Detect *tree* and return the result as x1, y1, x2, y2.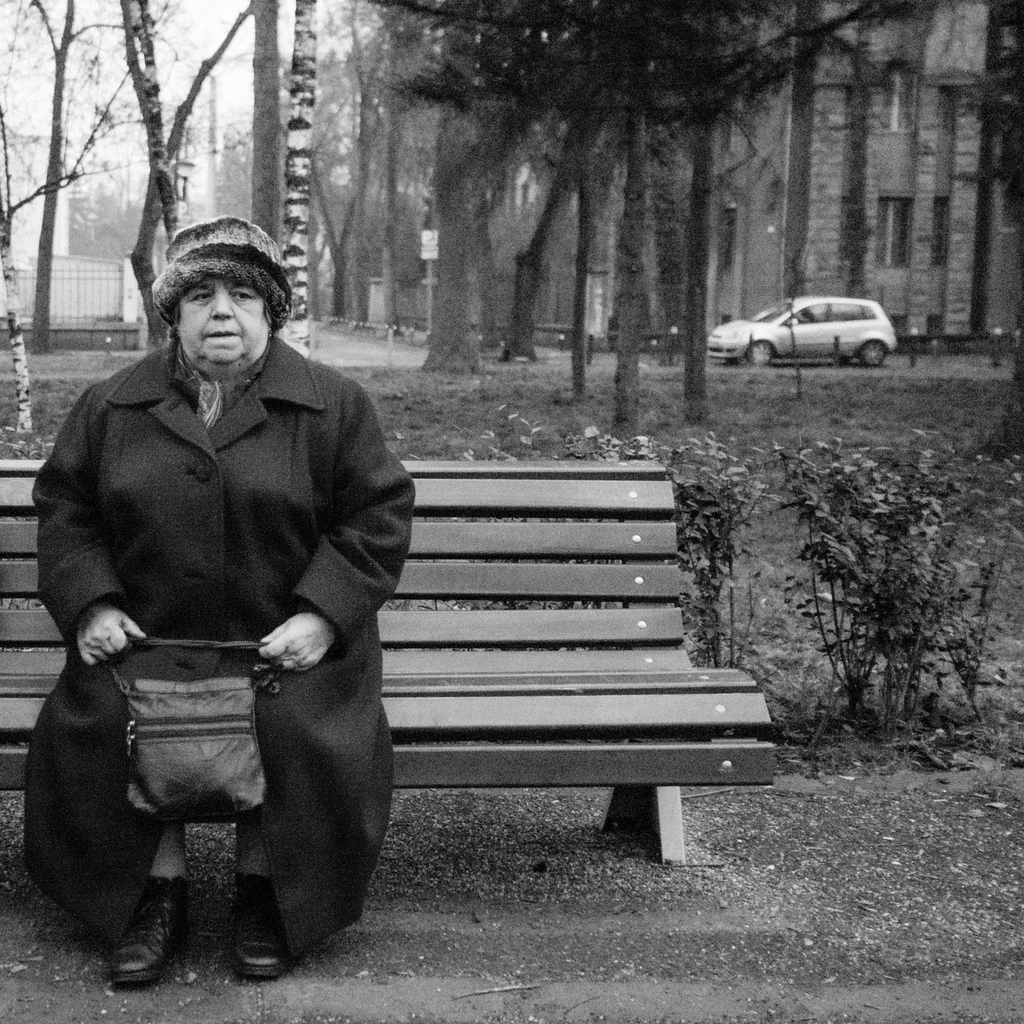
352, 0, 940, 442.
